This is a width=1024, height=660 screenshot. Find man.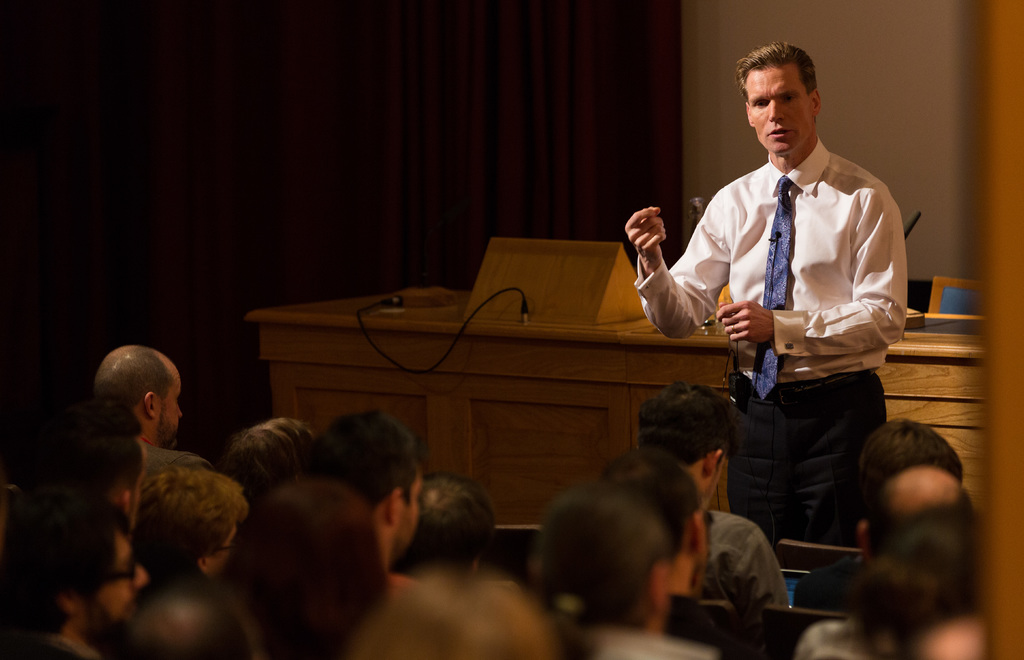
Bounding box: <region>93, 341, 204, 506</region>.
